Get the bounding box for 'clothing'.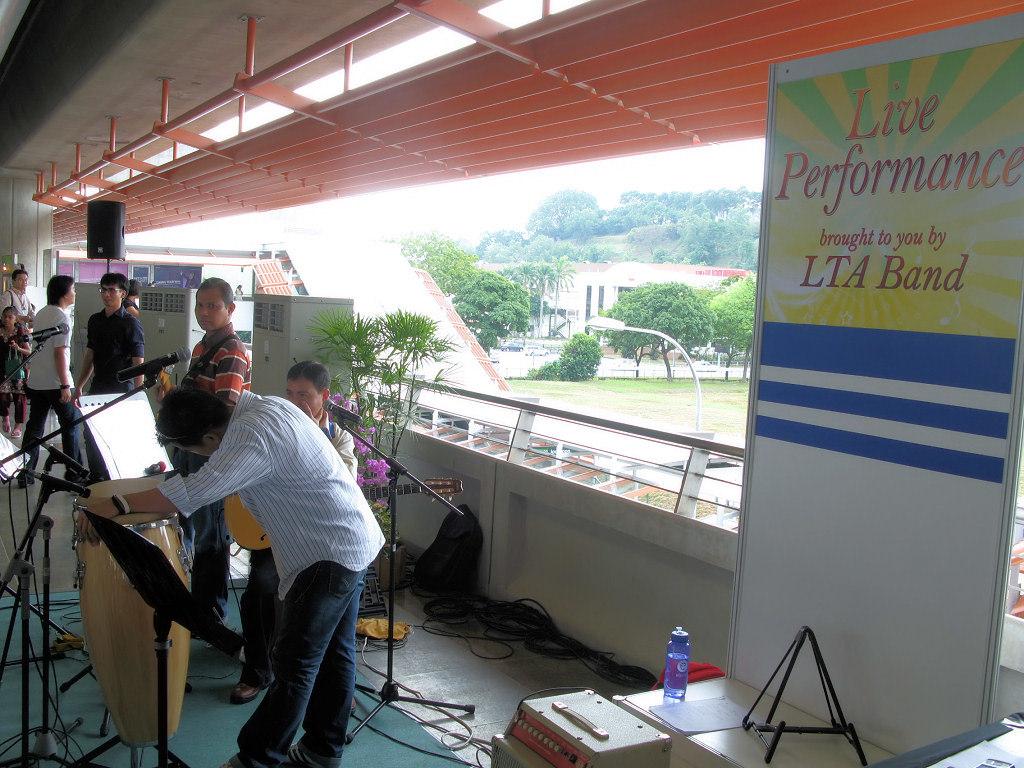
<box>17,303,83,475</box>.
